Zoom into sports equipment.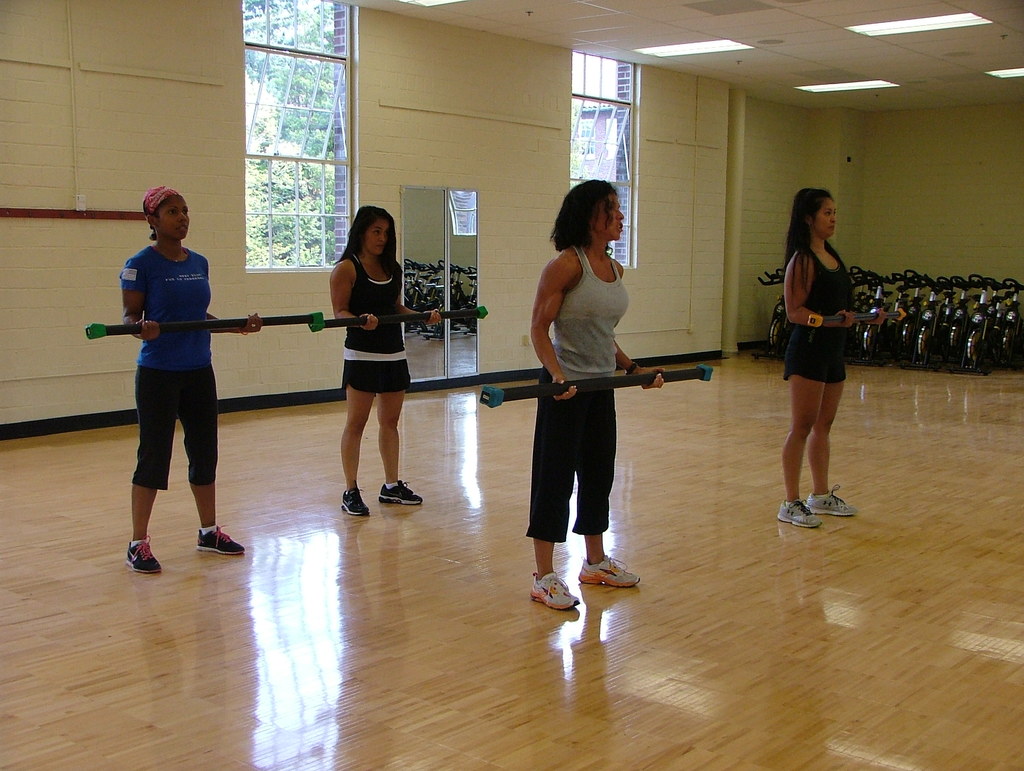
Zoom target: [x1=312, y1=305, x2=488, y2=337].
